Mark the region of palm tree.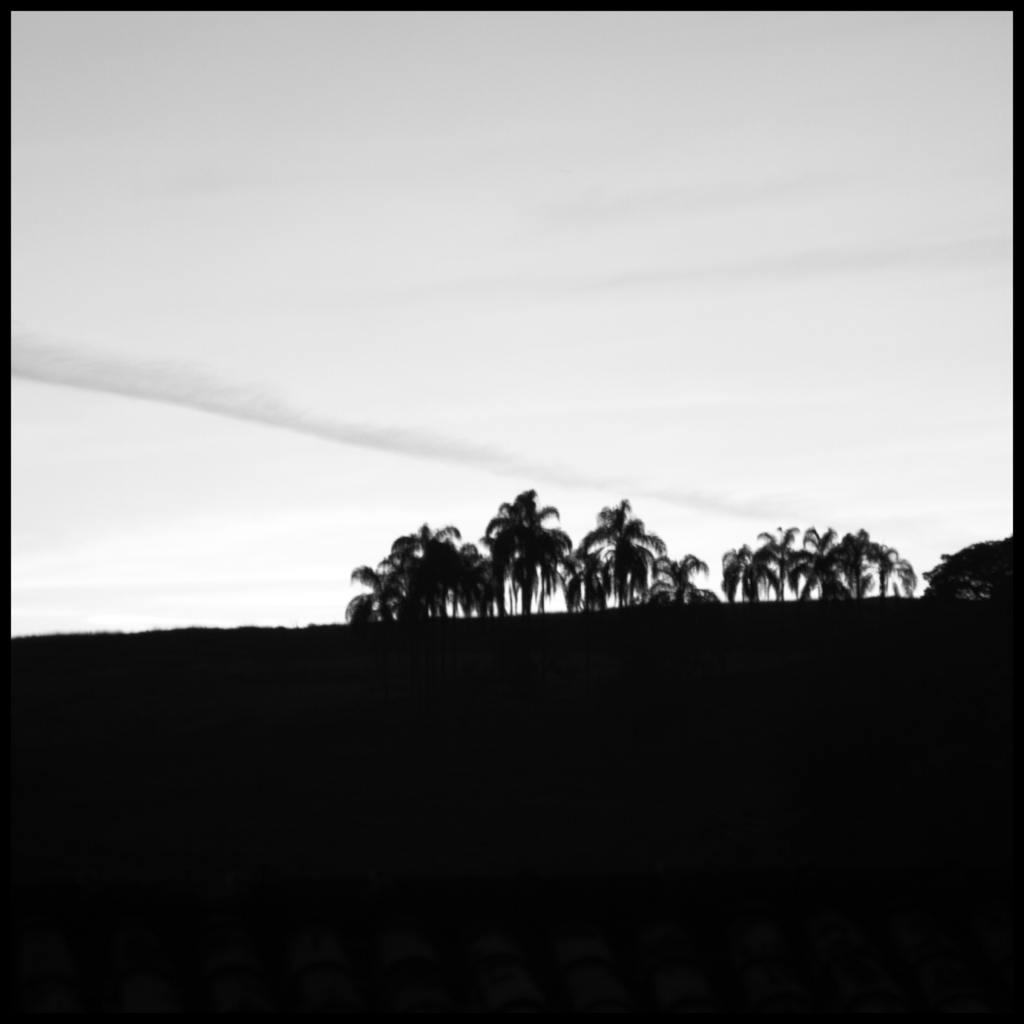
Region: [left=778, top=526, right=831, bottom=603].
